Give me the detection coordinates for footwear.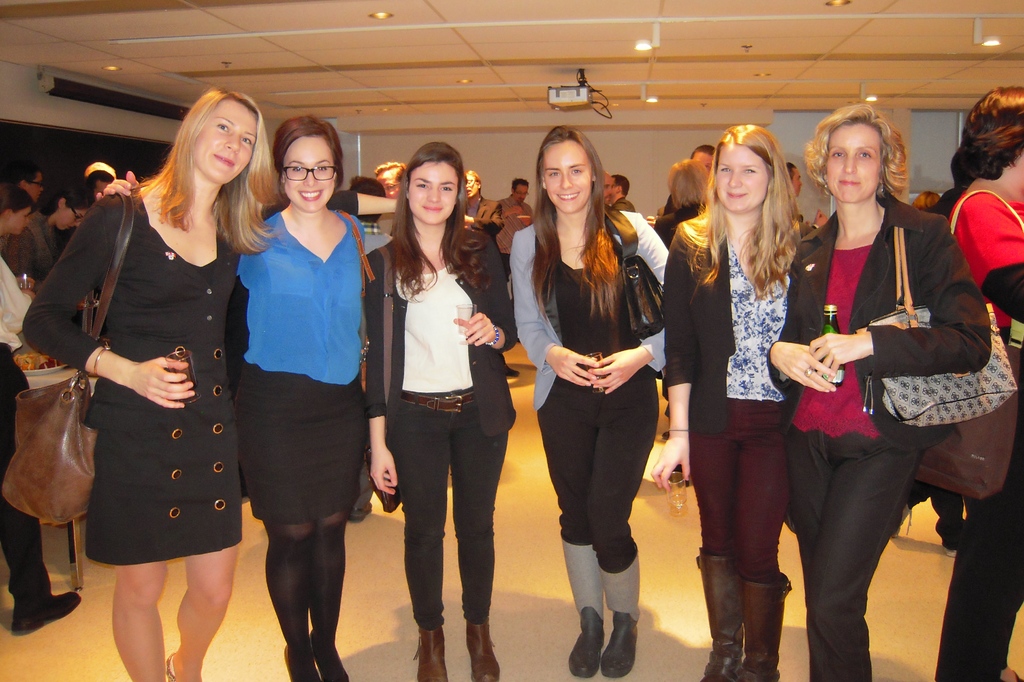
select_region(585, 559, 649, 667).
